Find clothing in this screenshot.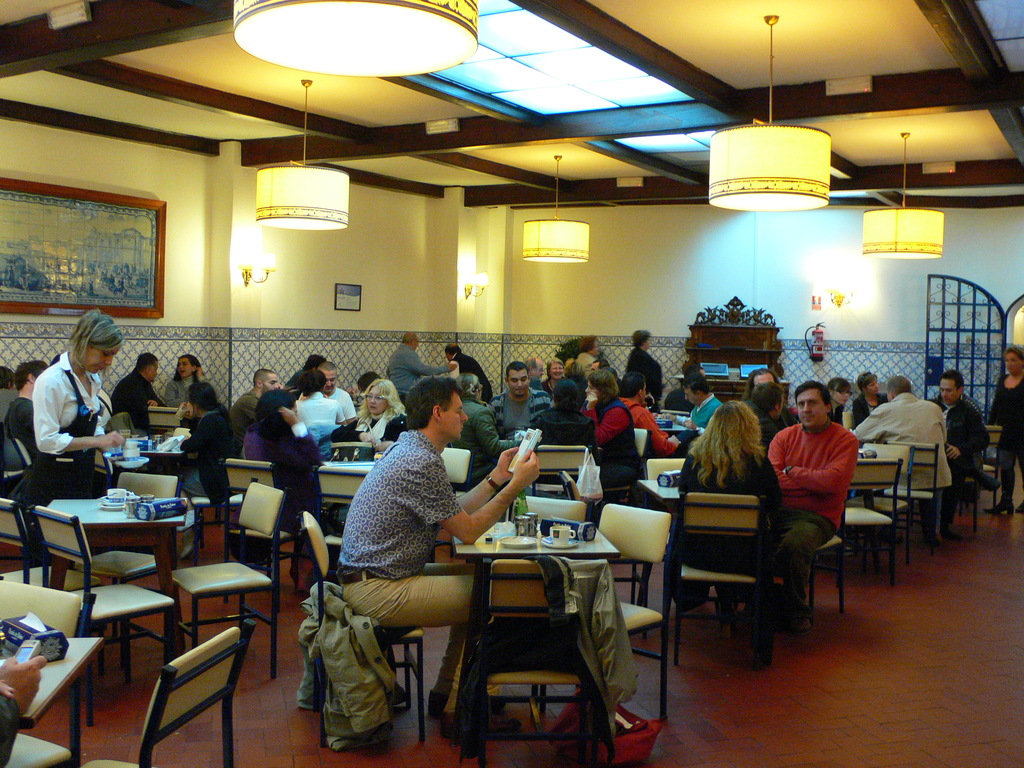
The bounding box for clothing is l=331, t=429, r=500, b=701.
